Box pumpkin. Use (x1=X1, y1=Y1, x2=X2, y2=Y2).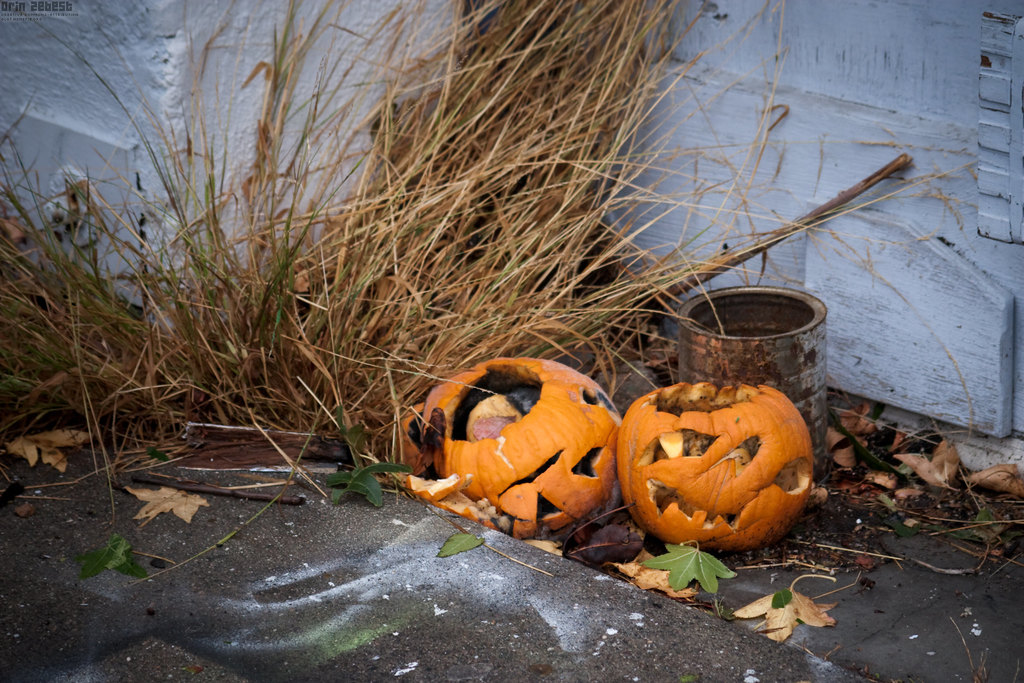
(x1=383, y1=398, x2=431, y2=474).
